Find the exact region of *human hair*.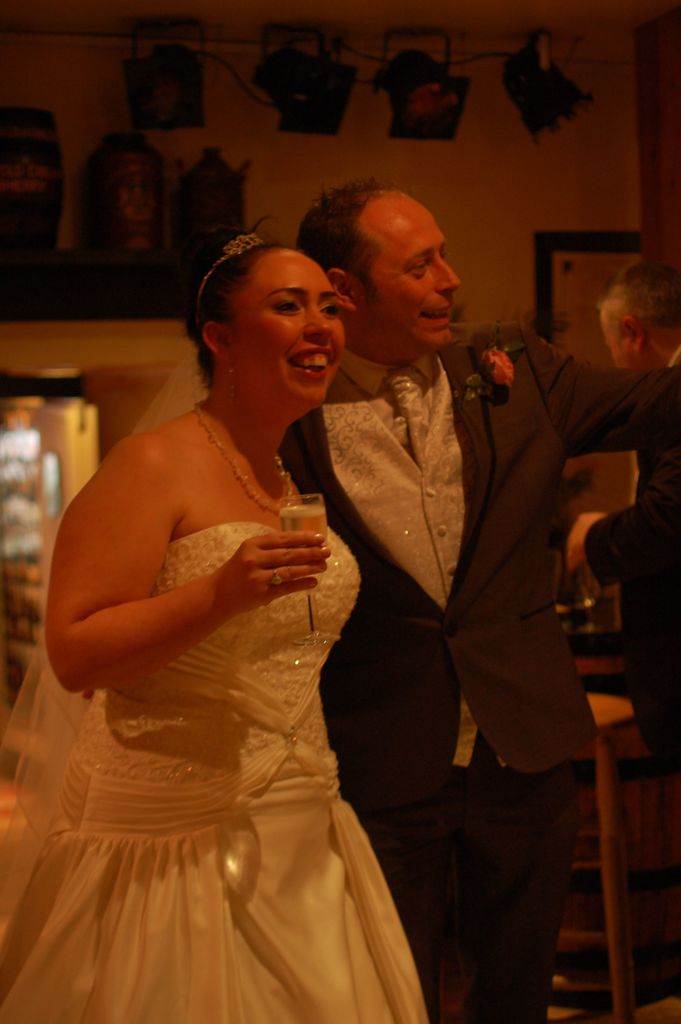
Exact region: bbox=[594, 250, 680, 347].
